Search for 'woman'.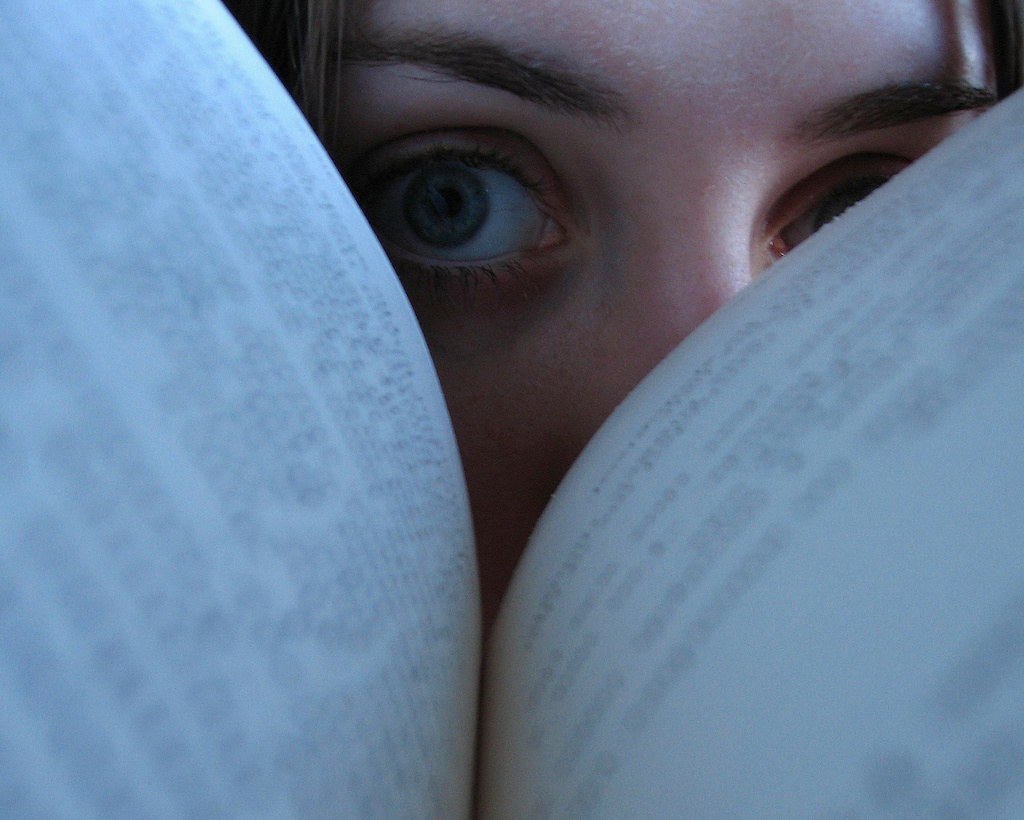
Found at x1=134 y1=0 x2=1023 y2=805.
